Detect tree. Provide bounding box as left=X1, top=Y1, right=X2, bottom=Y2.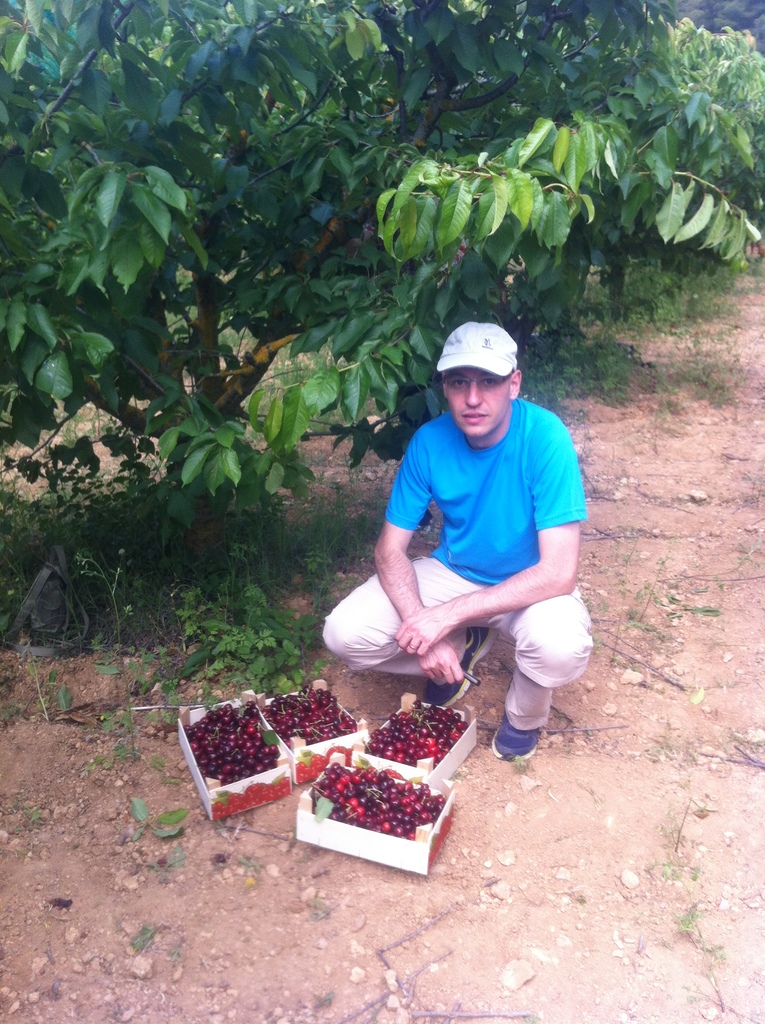
left=0, top=19, right=757, bottom=780.
